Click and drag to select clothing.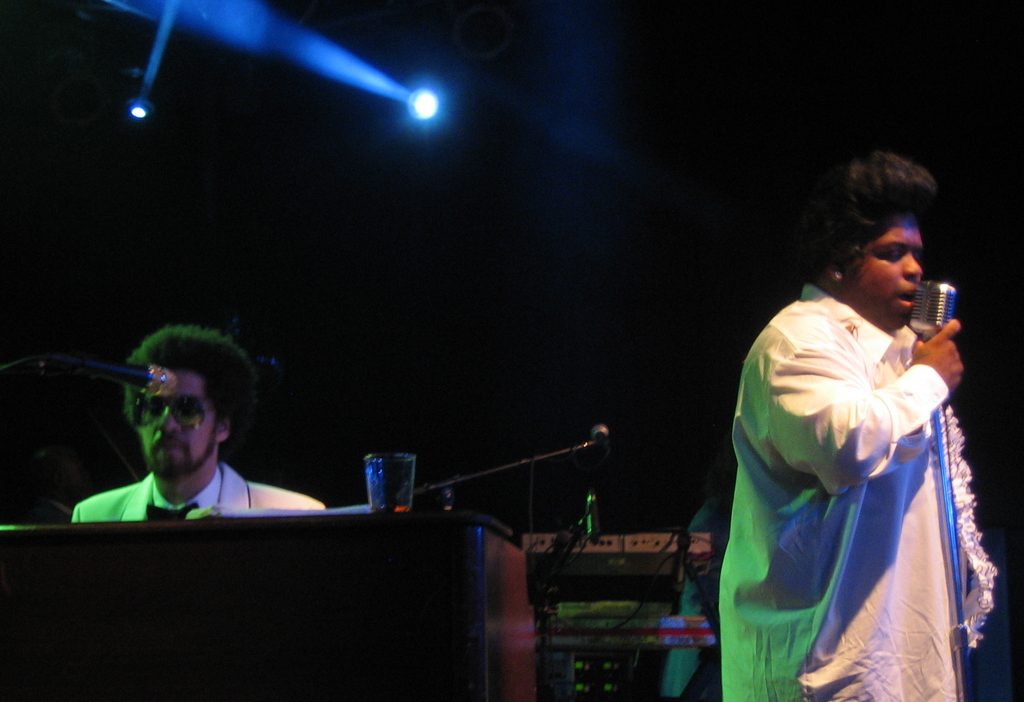
Selection: (718, 237, 974, 685).
